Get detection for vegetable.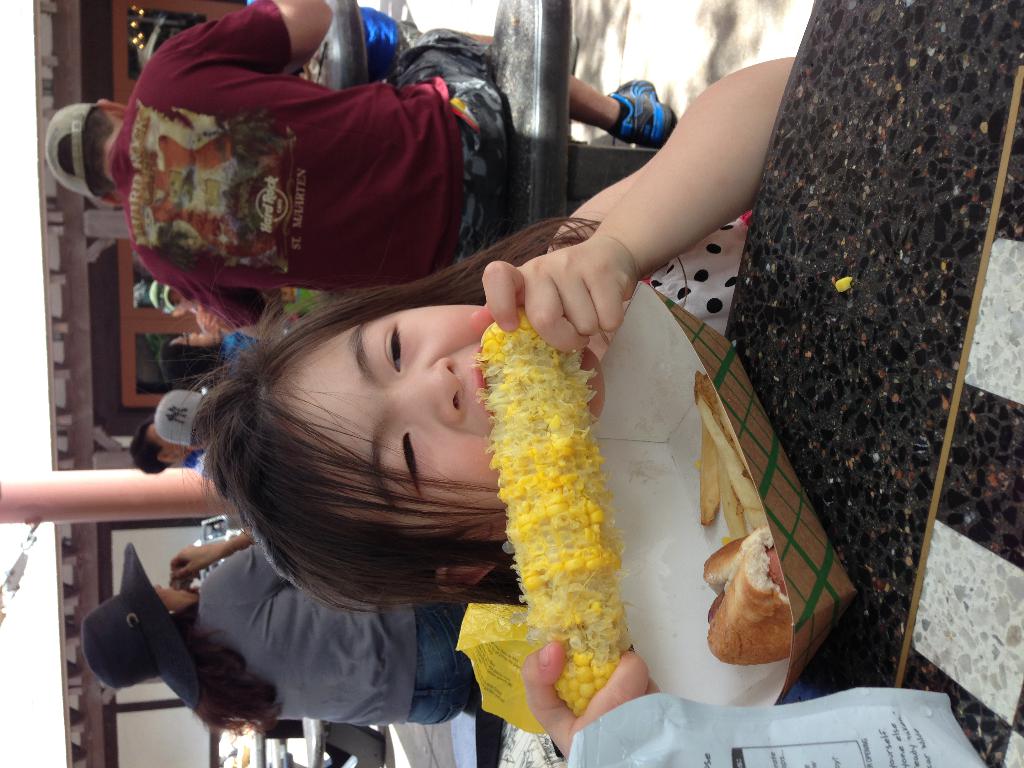
Detection: (x1=464, y1=244, x2=626, y2=662).
